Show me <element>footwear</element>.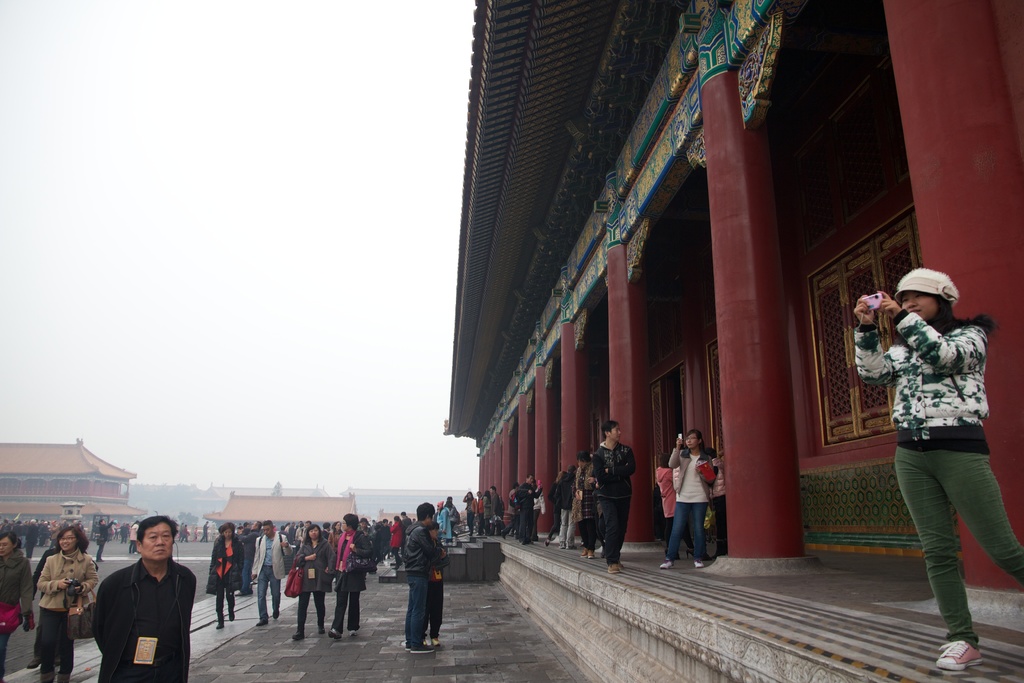
<element>footwear</element> is here: x1=582 y1=548 x2=593 y2=558.
